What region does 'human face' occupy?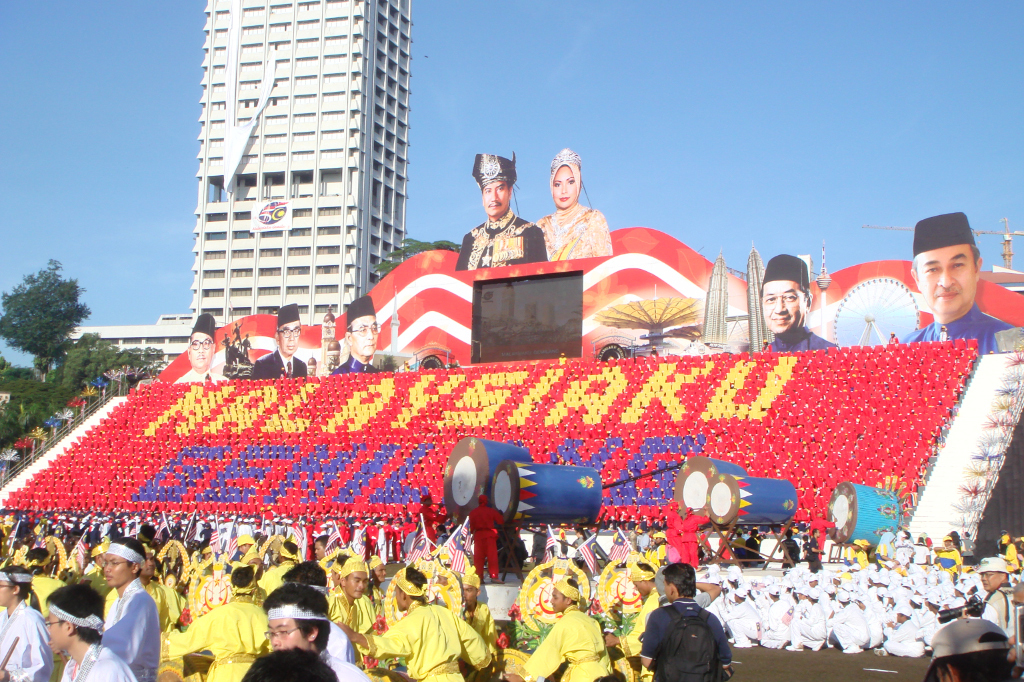
(left=277, top=321, right=297, bottom=355).
